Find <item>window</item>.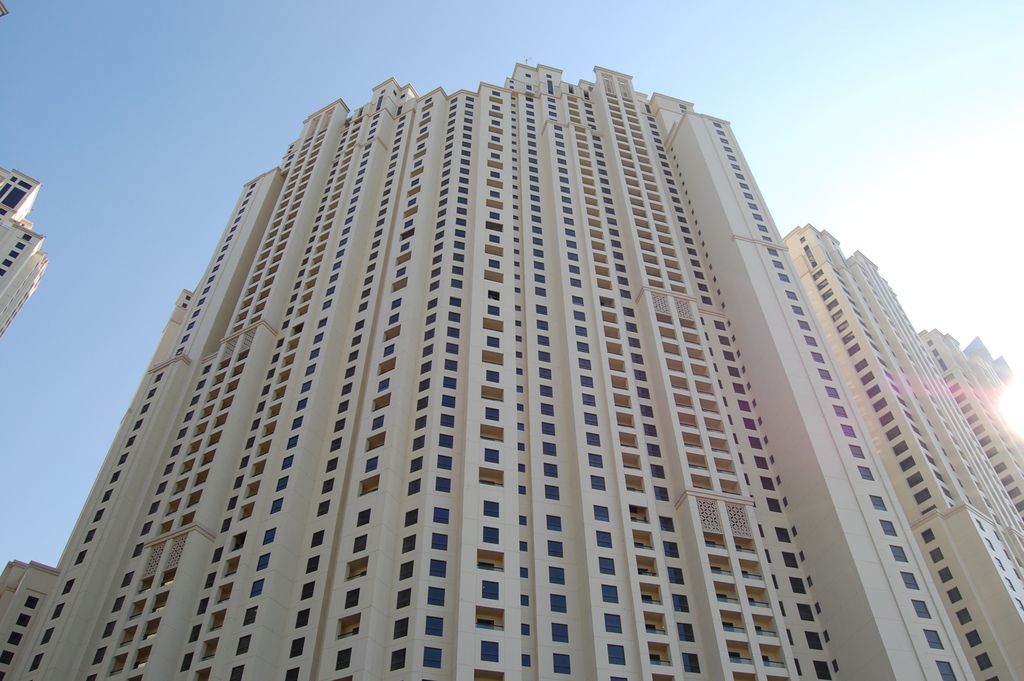
529/167/536/174.
